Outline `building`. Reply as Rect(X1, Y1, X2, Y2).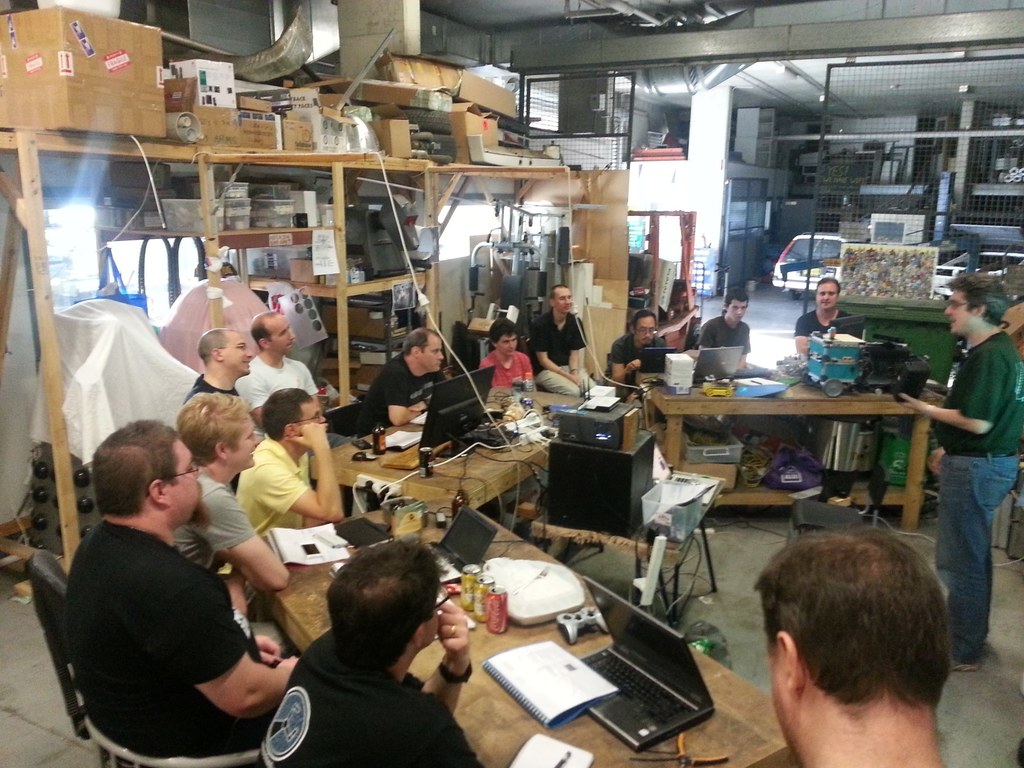
Rect(0, 0, 1023, 767).
